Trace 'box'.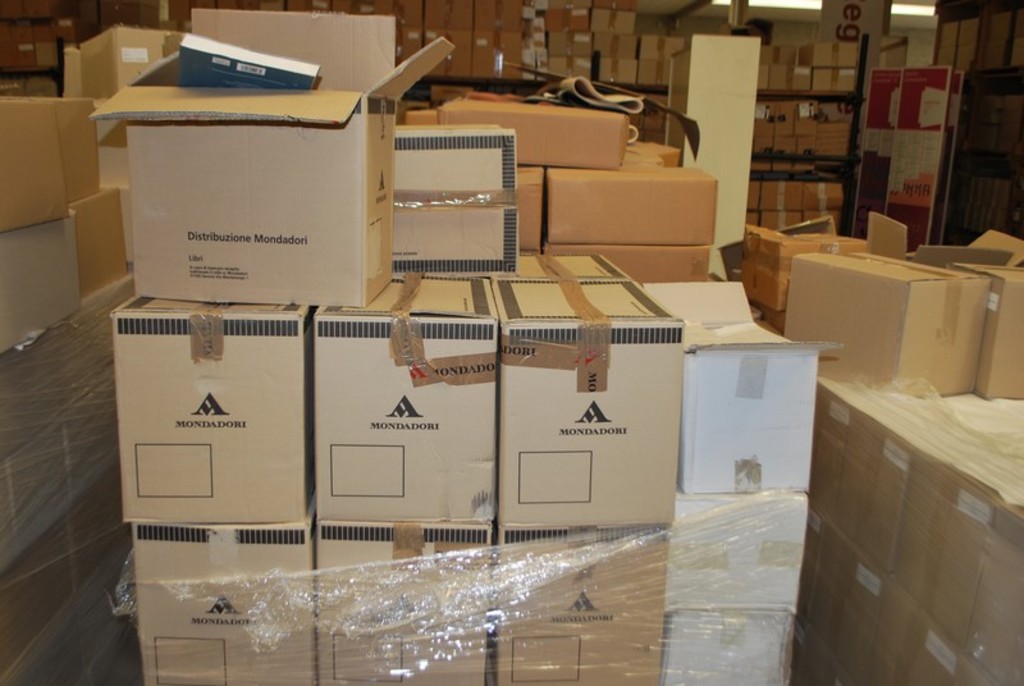
Traced to x1=951 y1=264 x2=1023 y2=398.
